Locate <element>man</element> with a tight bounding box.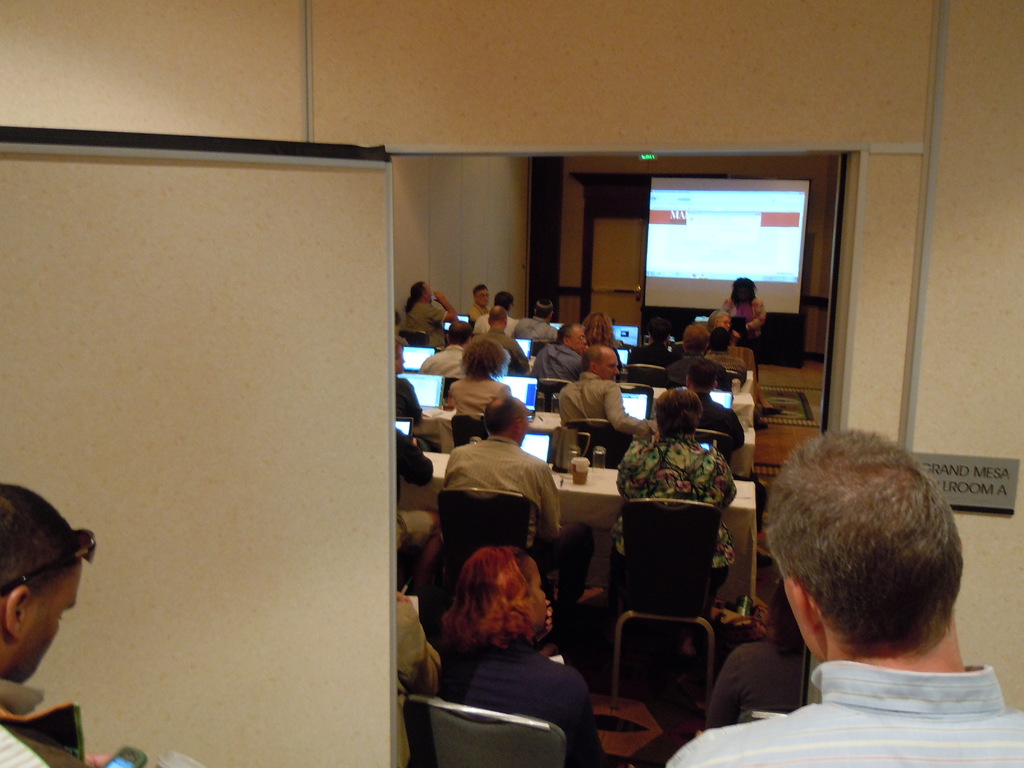
BBox(697, 433, 1009, 755).
